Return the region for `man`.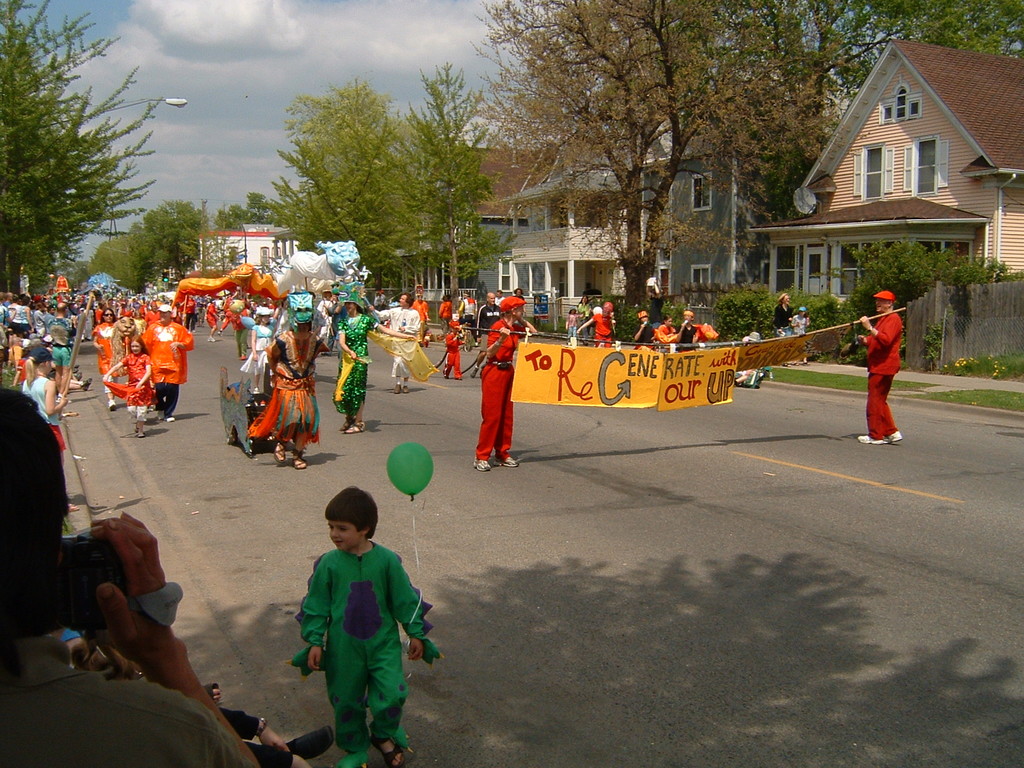
bbox=(41, 296, 84, 403).
